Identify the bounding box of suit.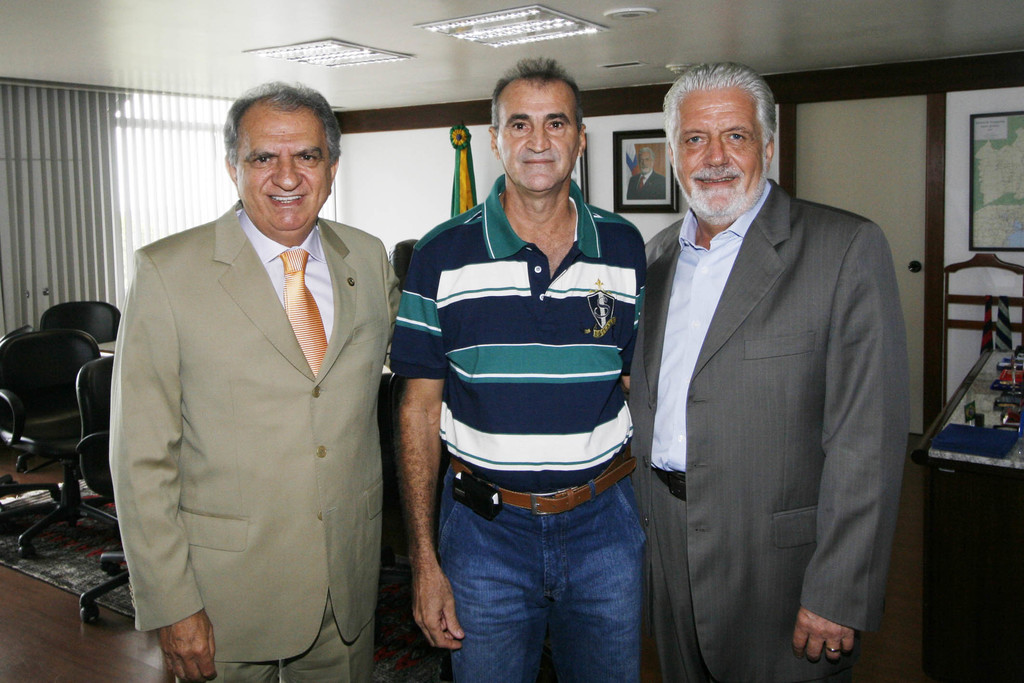
{"x1": 627, "y1": 176, "x2": 912, "y2": 682}.
